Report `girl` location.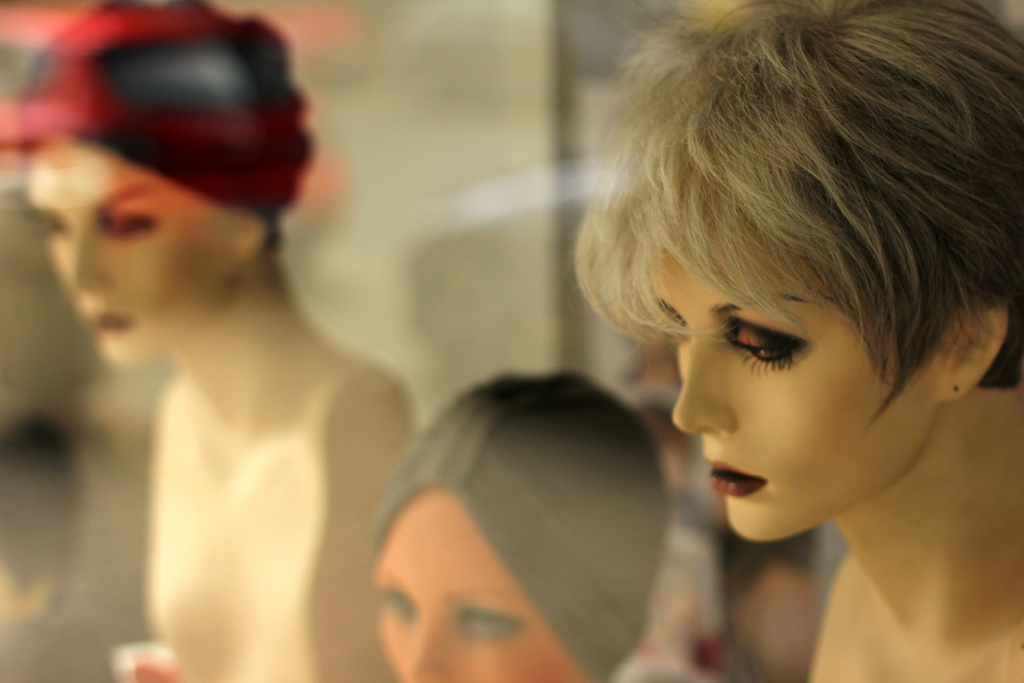
Report: [x1=573, y1=0, x2=1023, y2=682].
